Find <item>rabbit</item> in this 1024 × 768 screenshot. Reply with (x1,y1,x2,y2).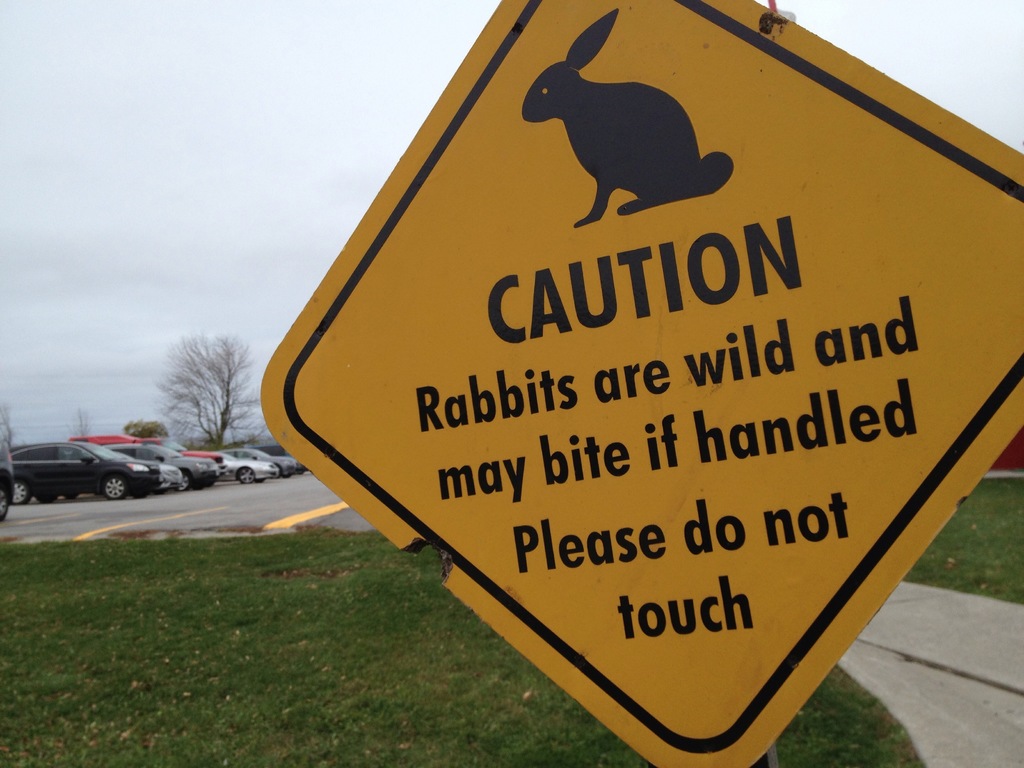
(521,6,735,227).
